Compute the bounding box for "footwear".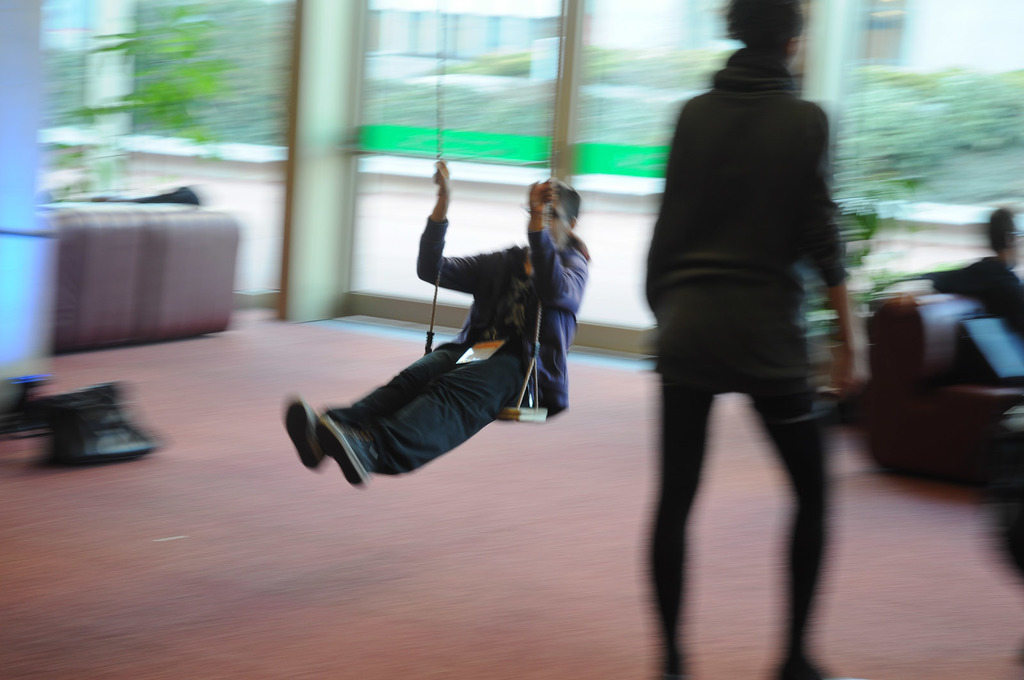
x1=287 y1=400 x2=321 y2=468.
